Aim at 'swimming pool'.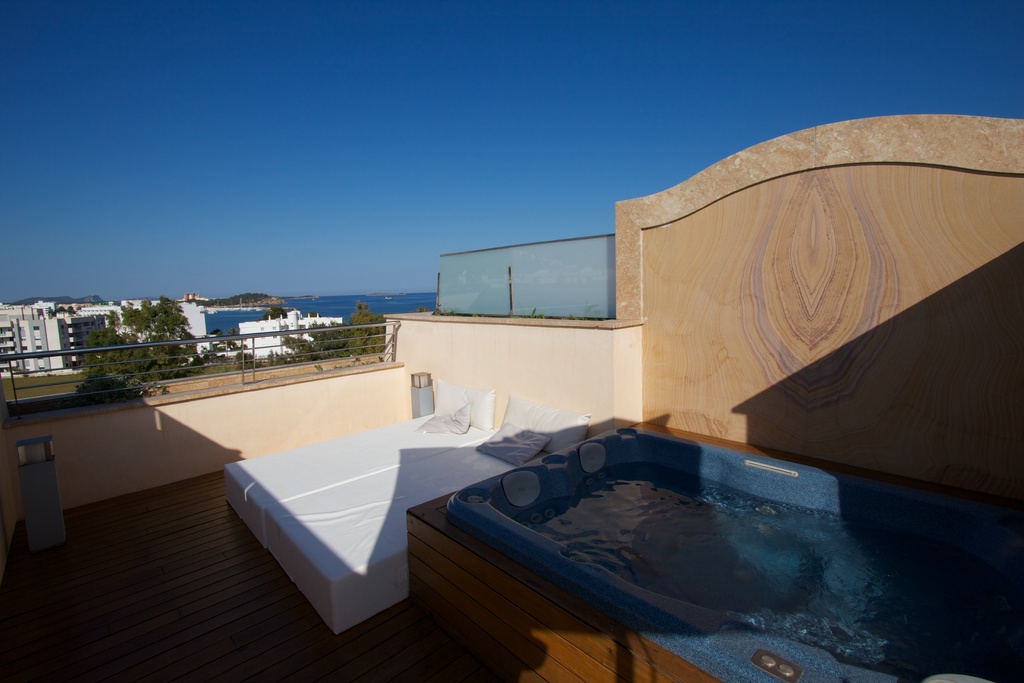
Aimed at bbox(383, 419, 908, 669).
